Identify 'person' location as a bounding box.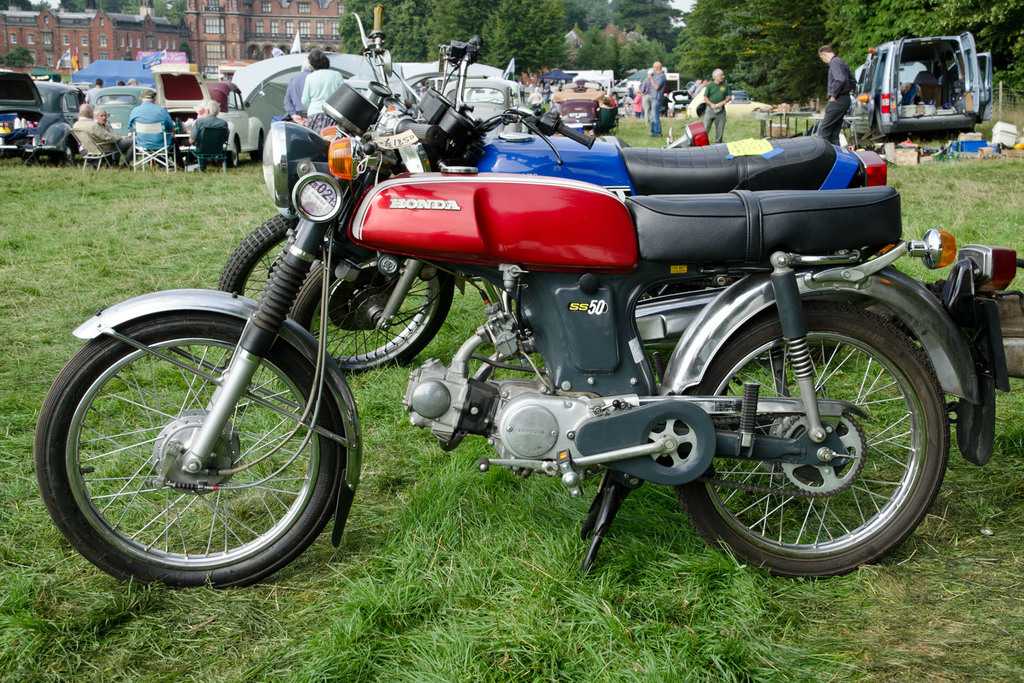
x1=184 y1=99 x2=230 y2=158.
